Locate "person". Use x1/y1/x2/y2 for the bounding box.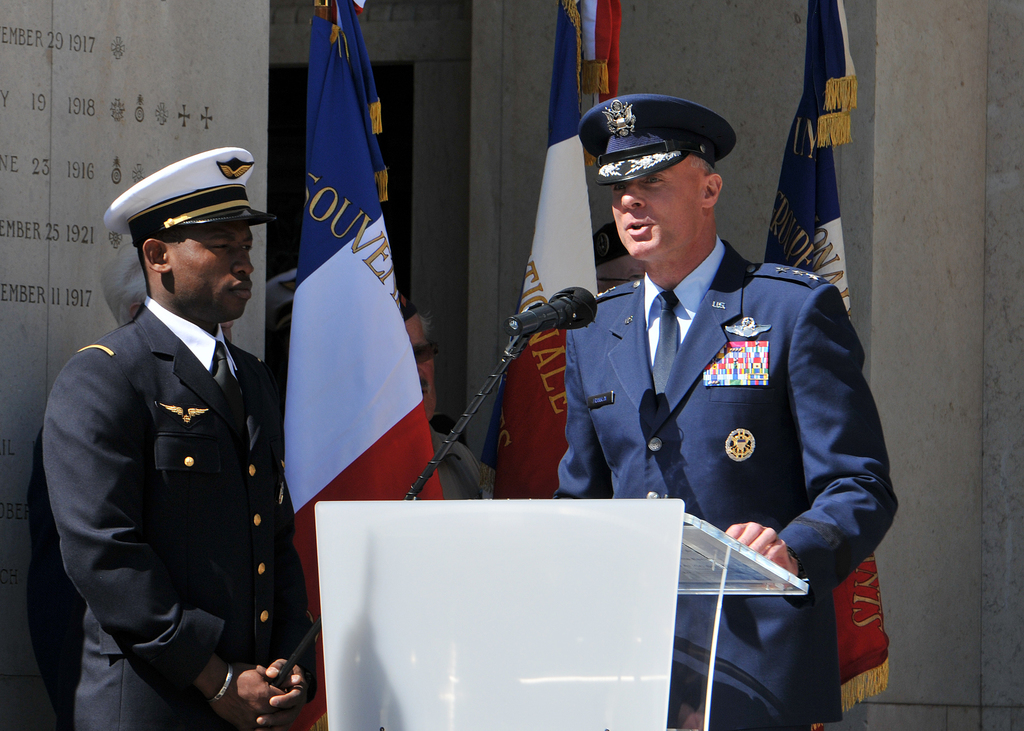
399/294/501/504.
